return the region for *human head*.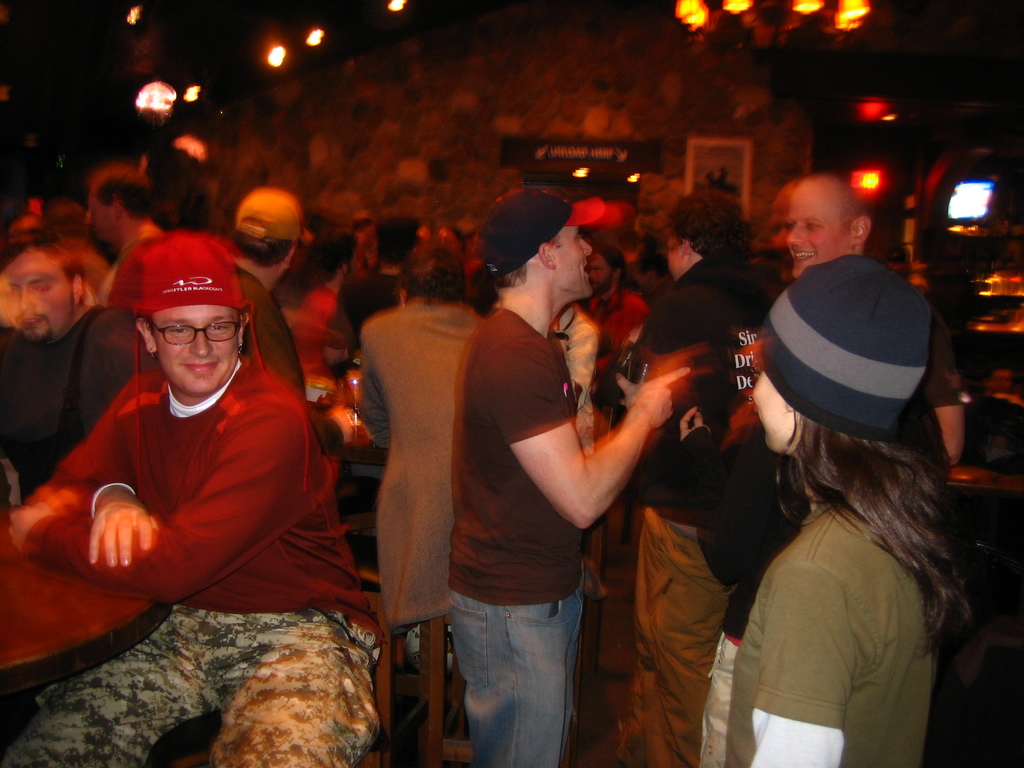
[84, 166, 157, 240].
